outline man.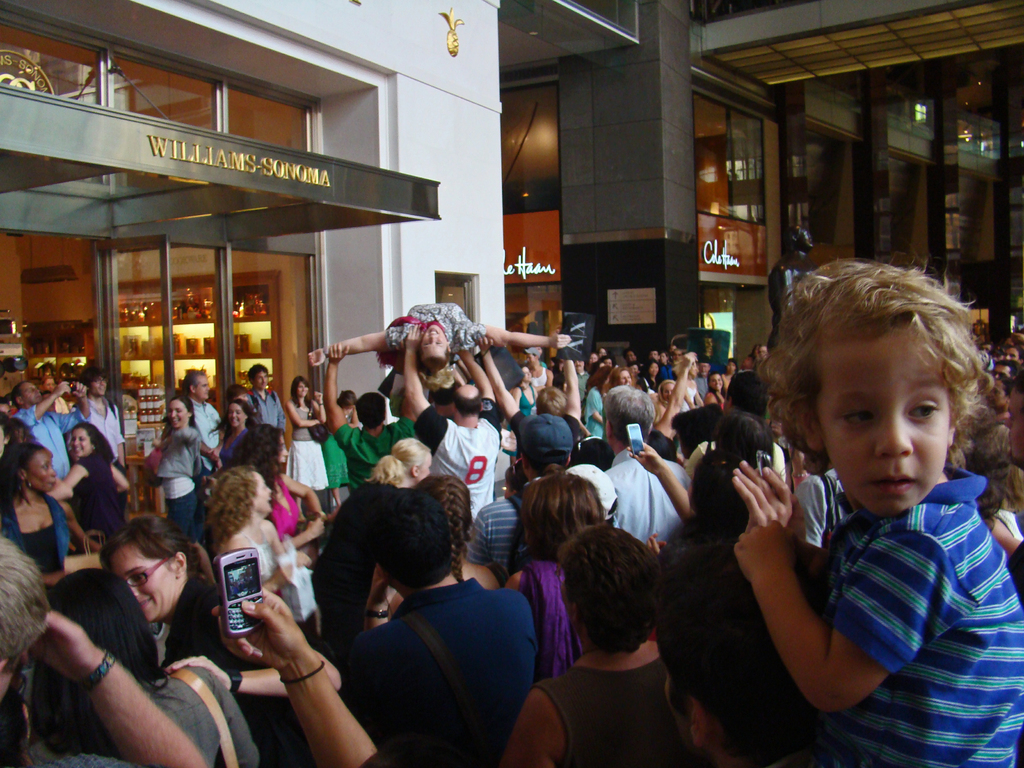
Outline: BBox(248, 360, 285, 428).
